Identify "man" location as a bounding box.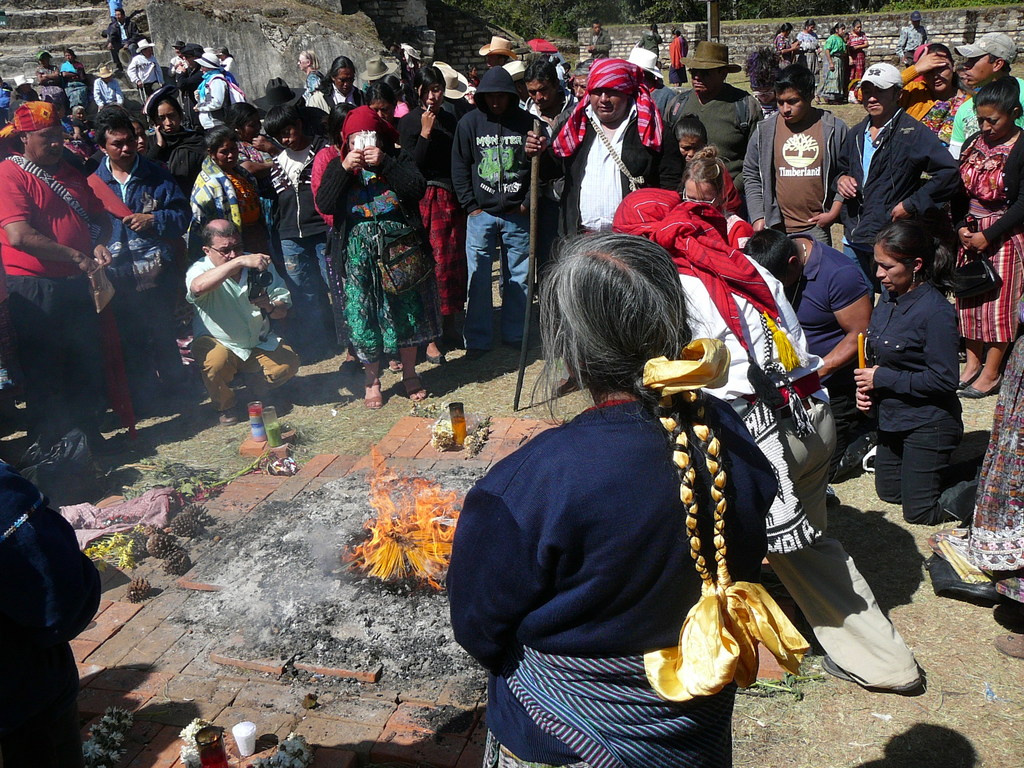
left=662, top=42, right=763, bottom=197.
